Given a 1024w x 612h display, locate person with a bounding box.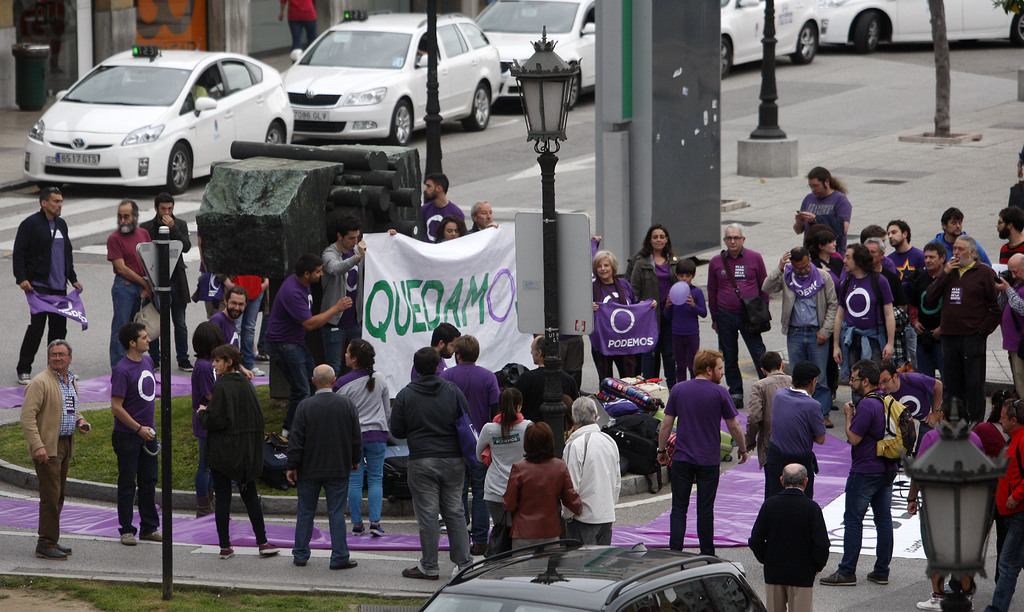
Located: BBox(109, 322, 164, 549).
